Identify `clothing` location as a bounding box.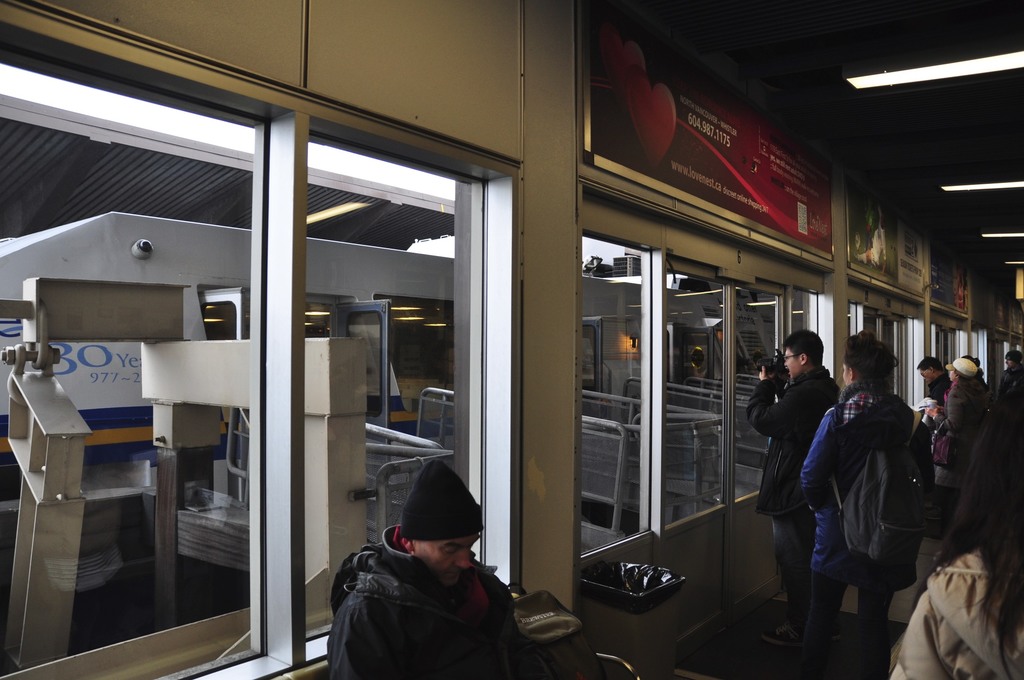
bbox=(744, 366, 845, 633).
